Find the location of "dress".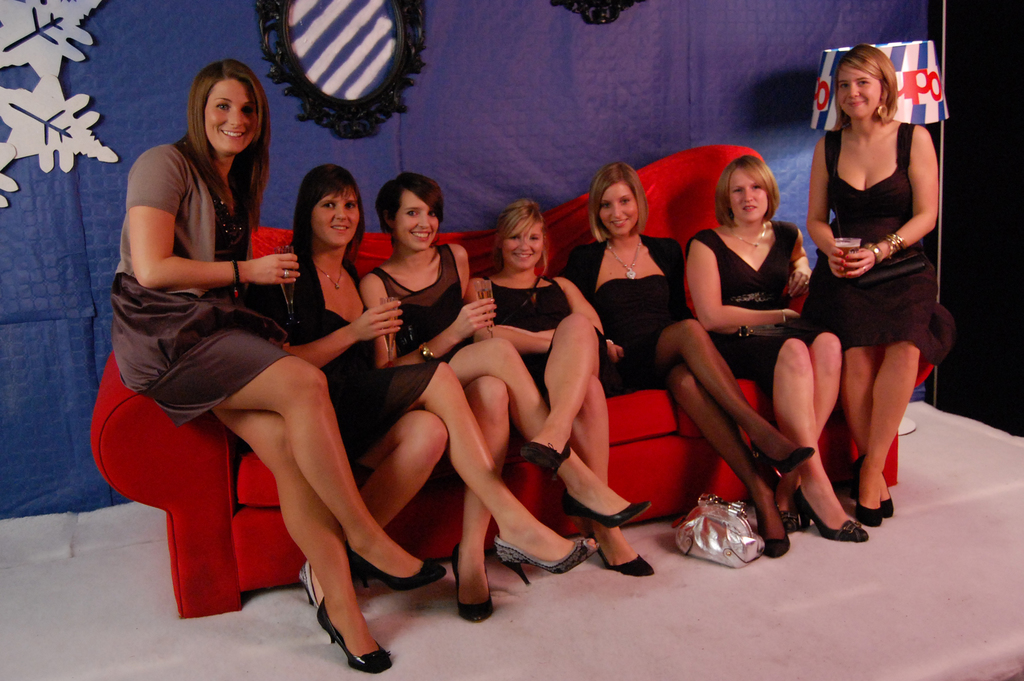
Location: <region>687, 222, 828, 383</region>.
